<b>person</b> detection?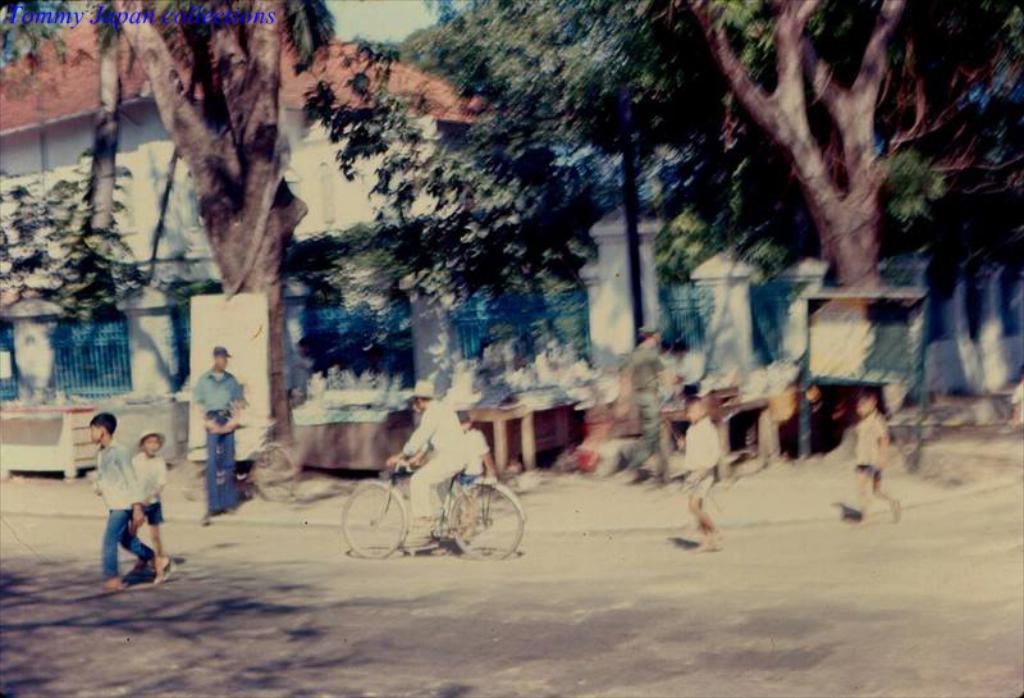
pyautogui.locateOnScreen(387, 375, 465, 538)
